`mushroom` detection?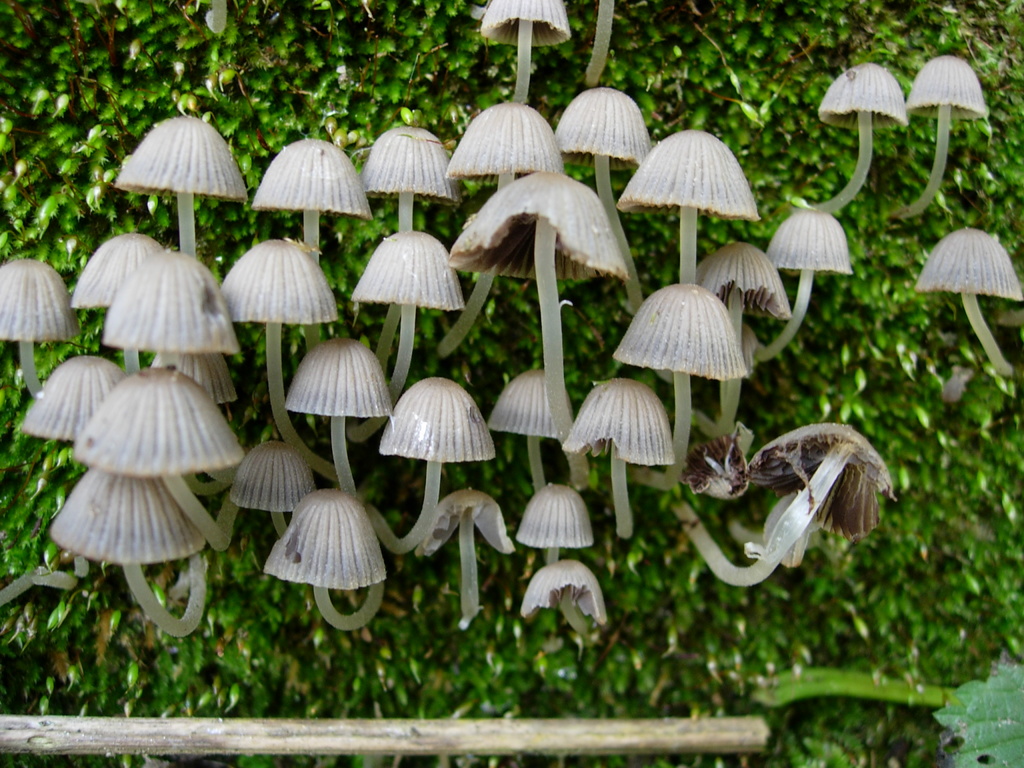
region(918, 229, 1023, 372)
